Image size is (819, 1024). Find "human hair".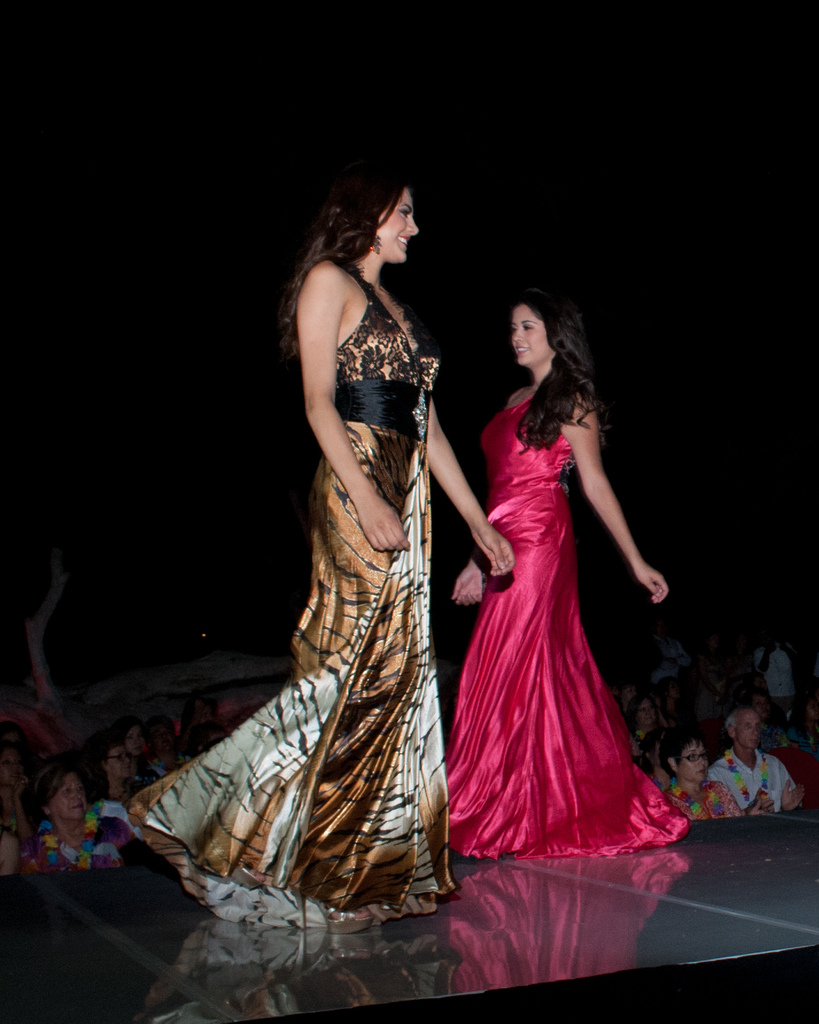
detection(626, 695, 654, 732).
